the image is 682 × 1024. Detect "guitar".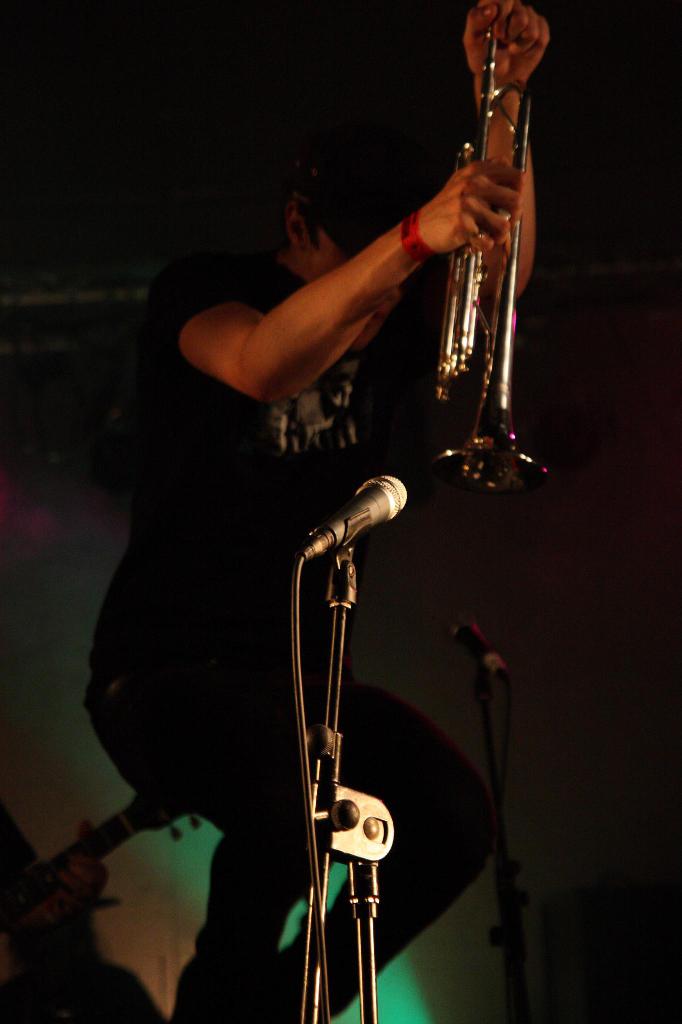
Detection: x1=0, y1=783, x2=211, y2=964.
